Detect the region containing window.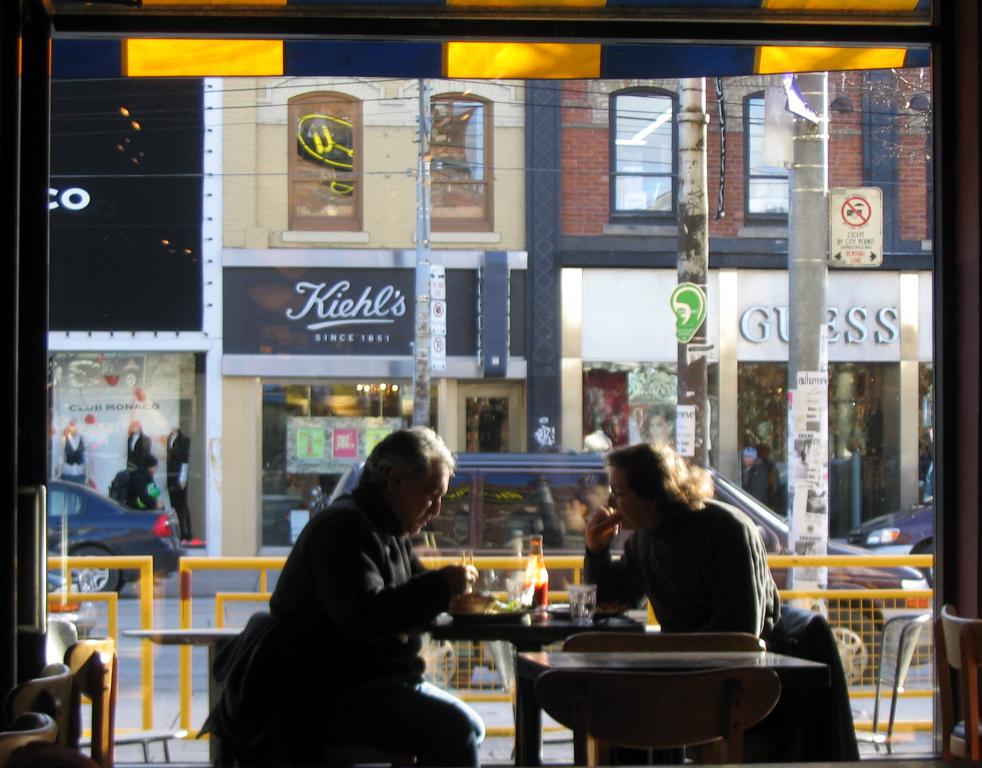
Rect(259, 378, 439, 554).
